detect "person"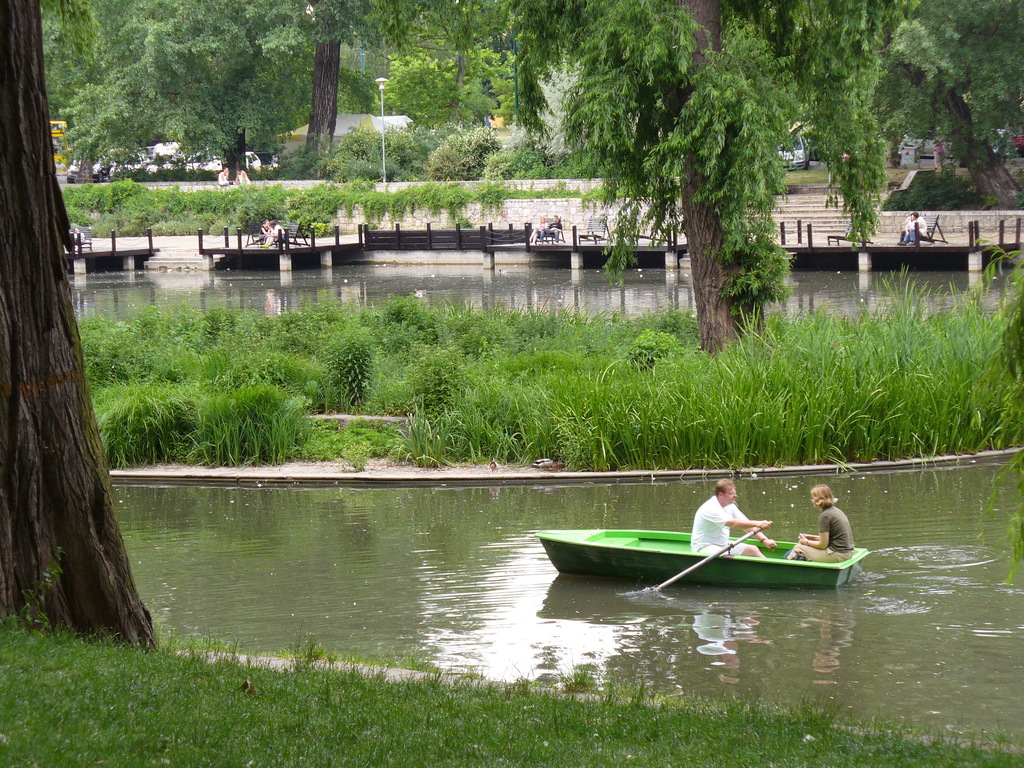
select_region(790, 486, 868, 563)
